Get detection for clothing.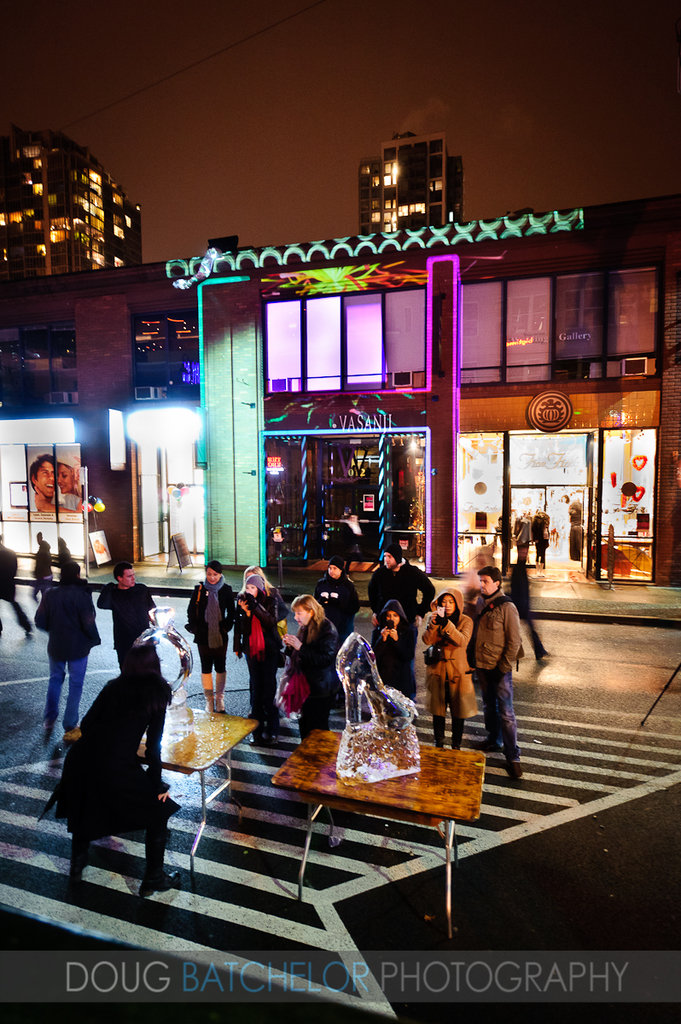
Detection: pyautogui.locateOnScreen(471, 588, 524, 667).
